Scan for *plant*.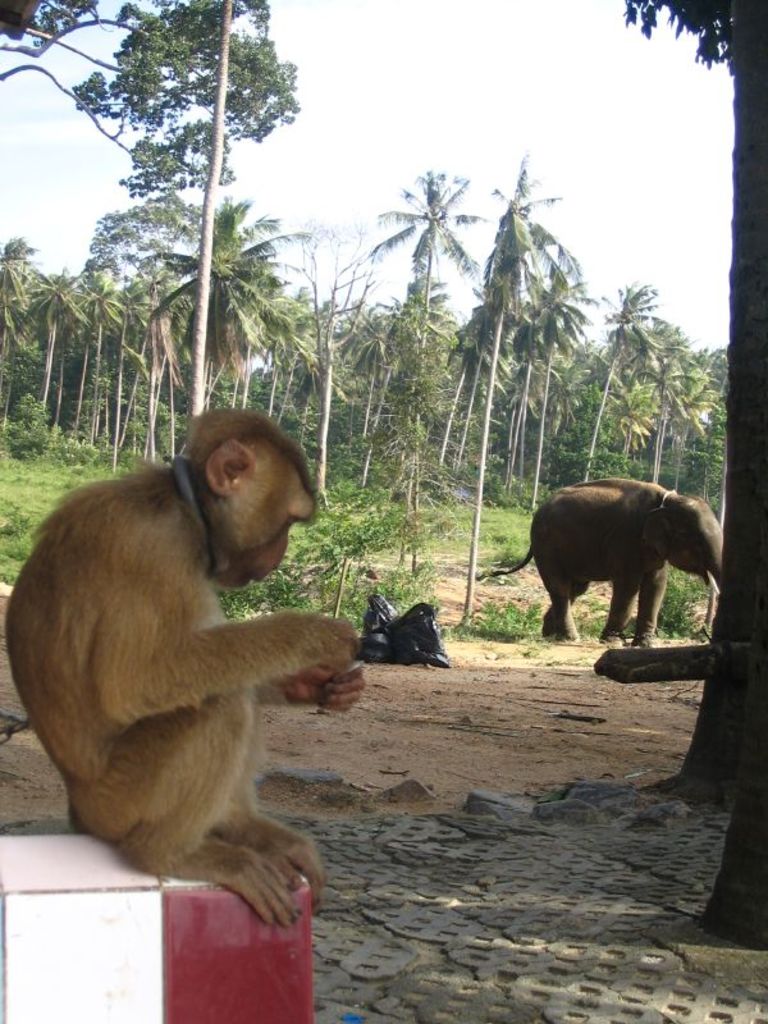
Scan result: select_region(620, 617, 634, 641).
